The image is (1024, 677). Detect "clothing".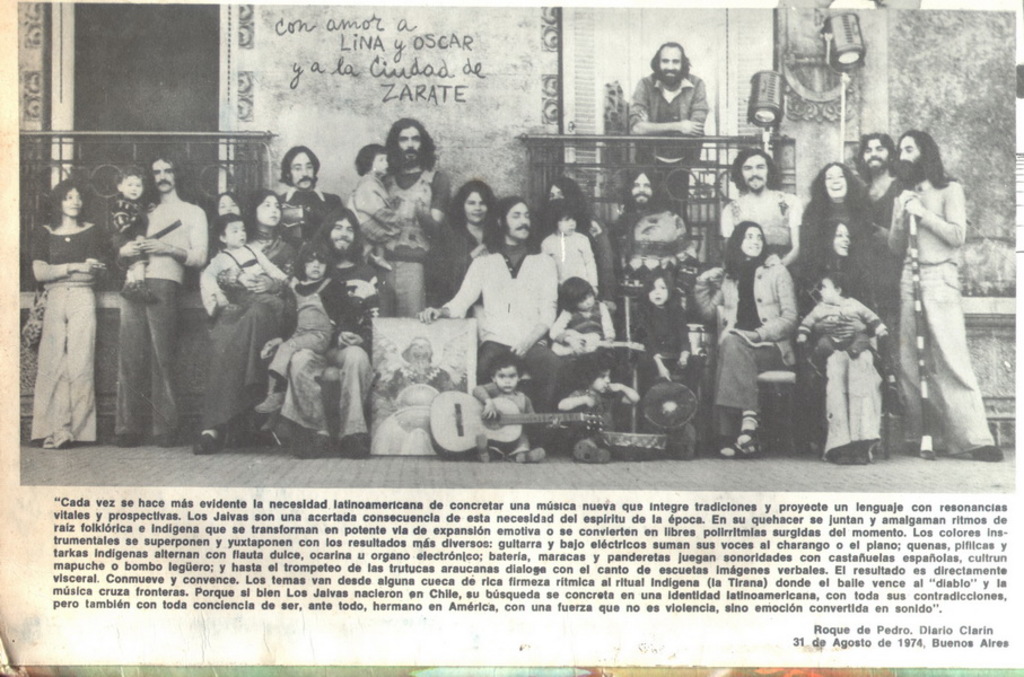
Detection: {"left": 794, "top": 299, "right": 877, "bottom": 463}.
